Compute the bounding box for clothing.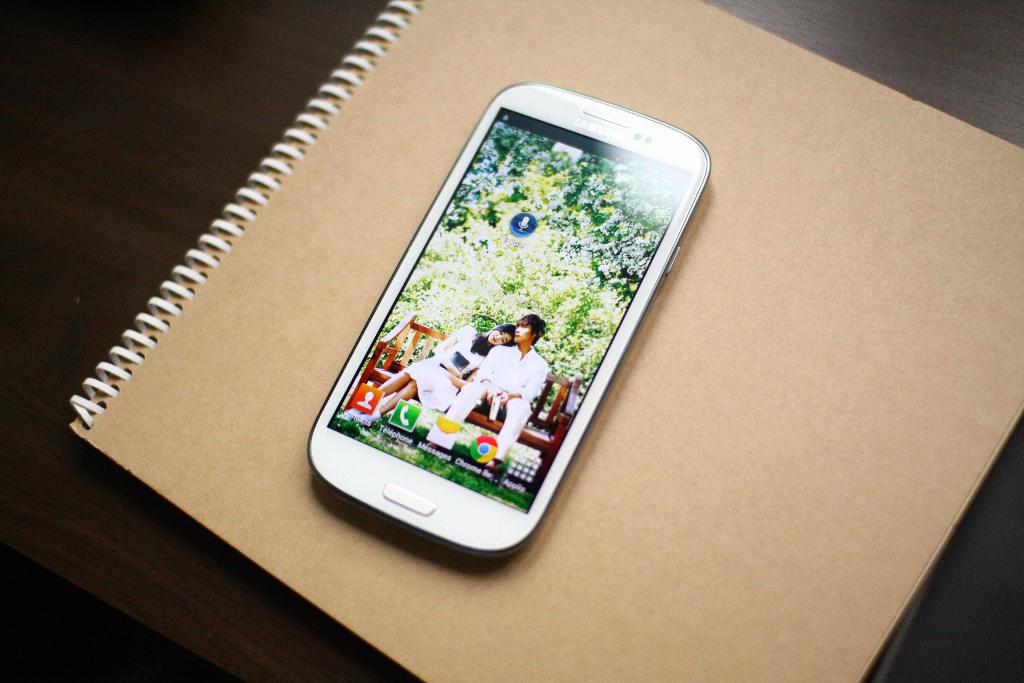
[left=515, top=321, right=529, bottom=342].
